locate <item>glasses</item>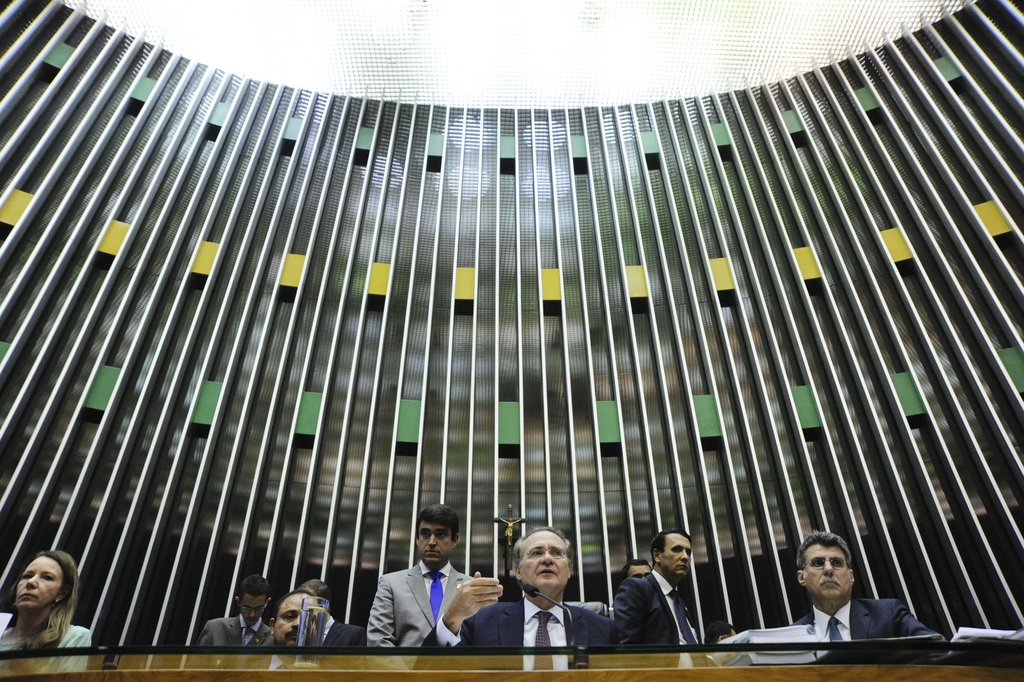
rect(237, 599, 268, 618)
